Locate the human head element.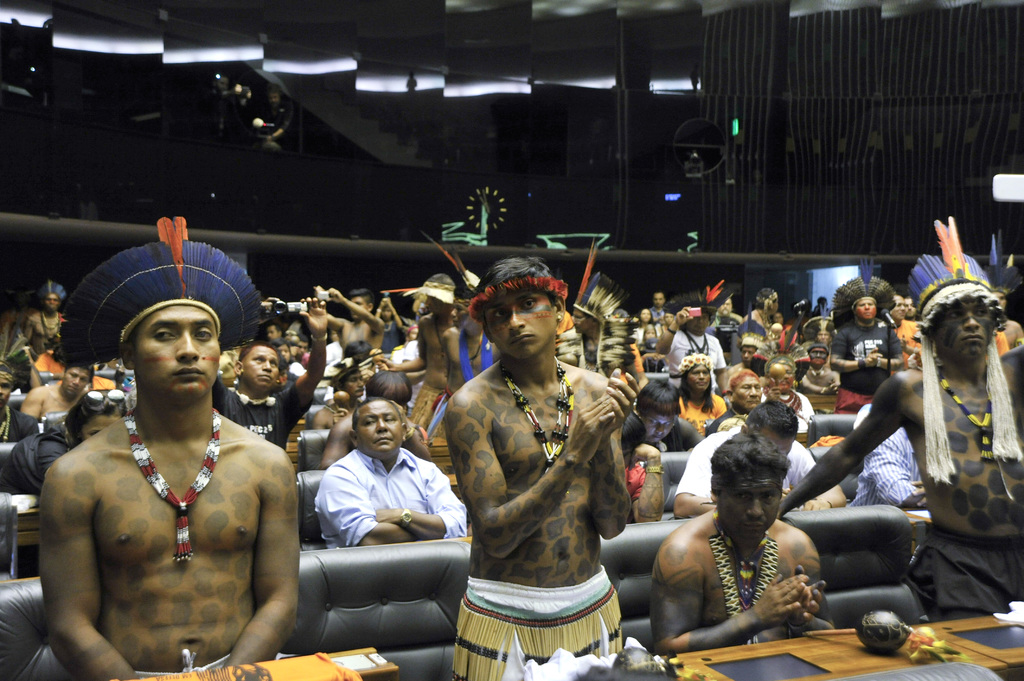
Element bbox: 447/292/480/333.
